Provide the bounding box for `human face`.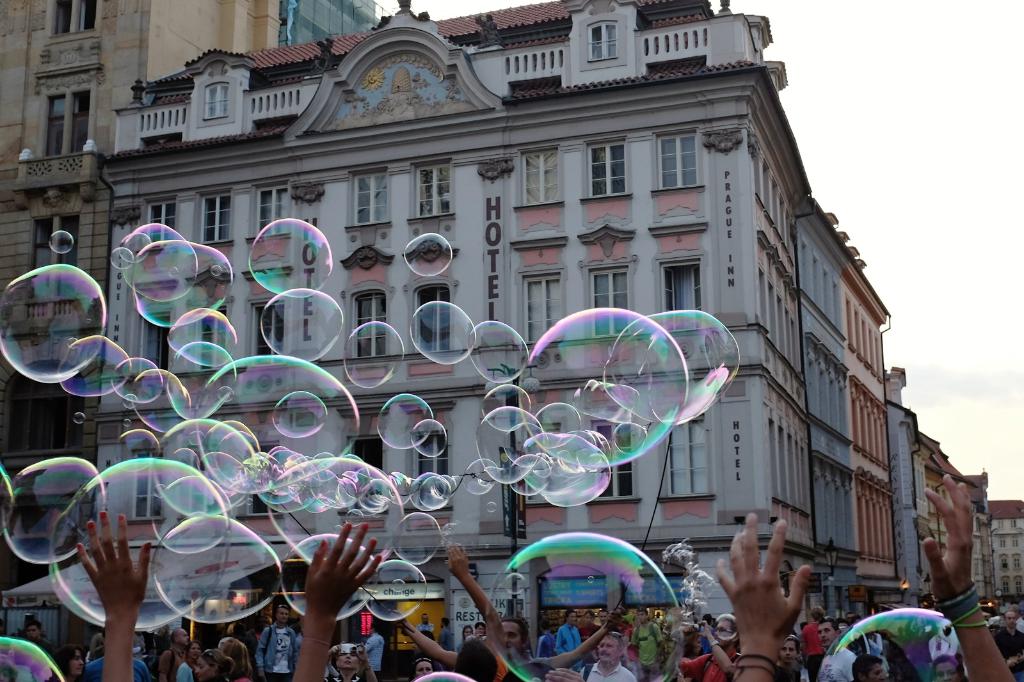
select_region(583, 612, 595, 626).
